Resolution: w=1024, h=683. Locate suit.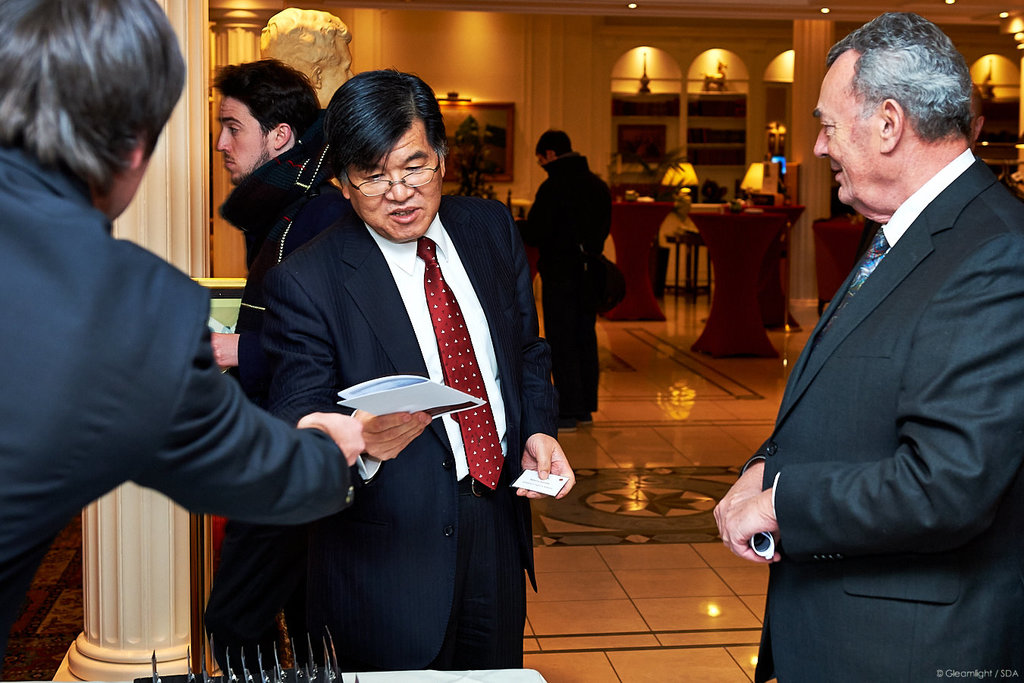
{"left": 260, "top": 102, "right": 552, "bottom": 652}.
